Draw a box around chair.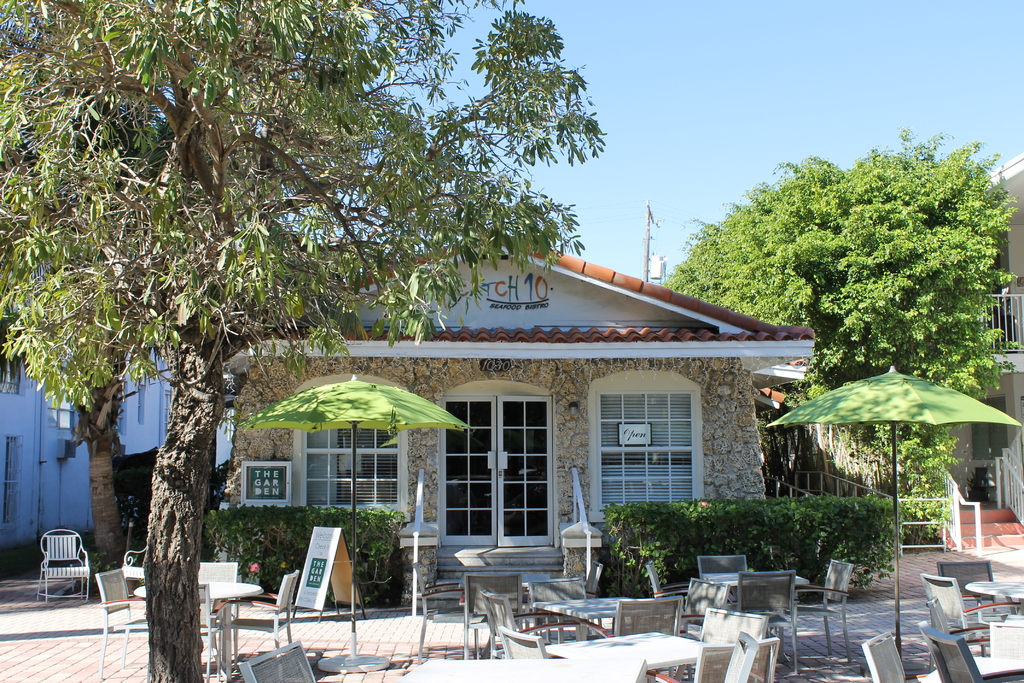
[x1=495, y1=622, x2=547, y2=660].
